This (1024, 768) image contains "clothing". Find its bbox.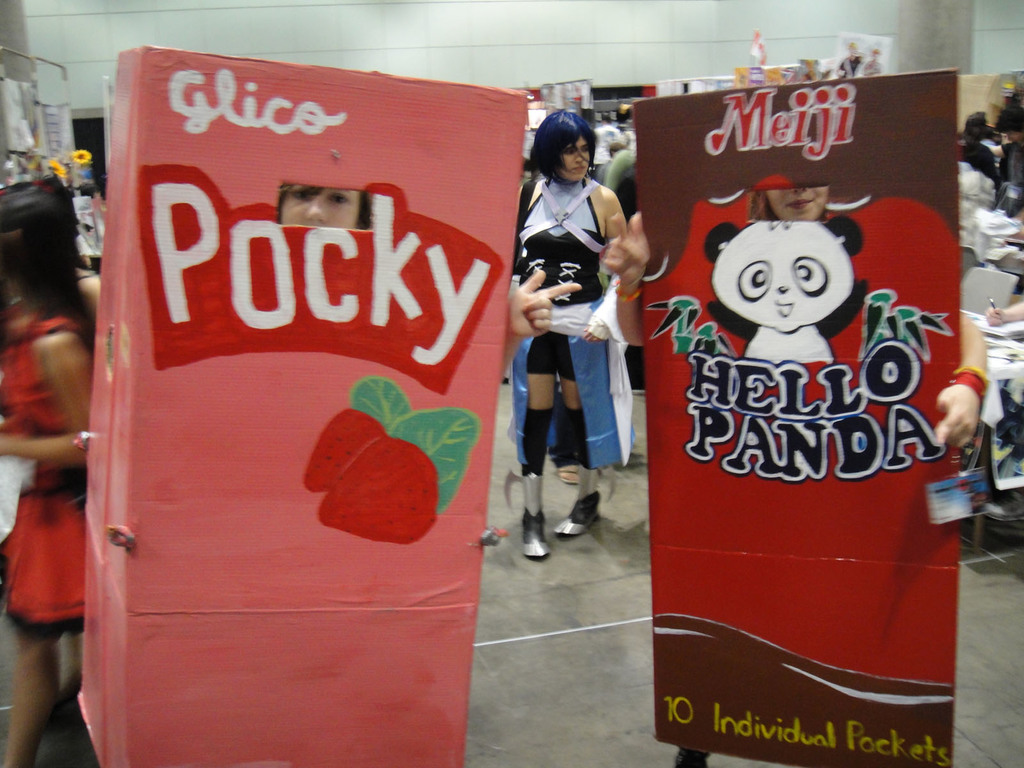
l=999, t=139, r=1023, b=210.
